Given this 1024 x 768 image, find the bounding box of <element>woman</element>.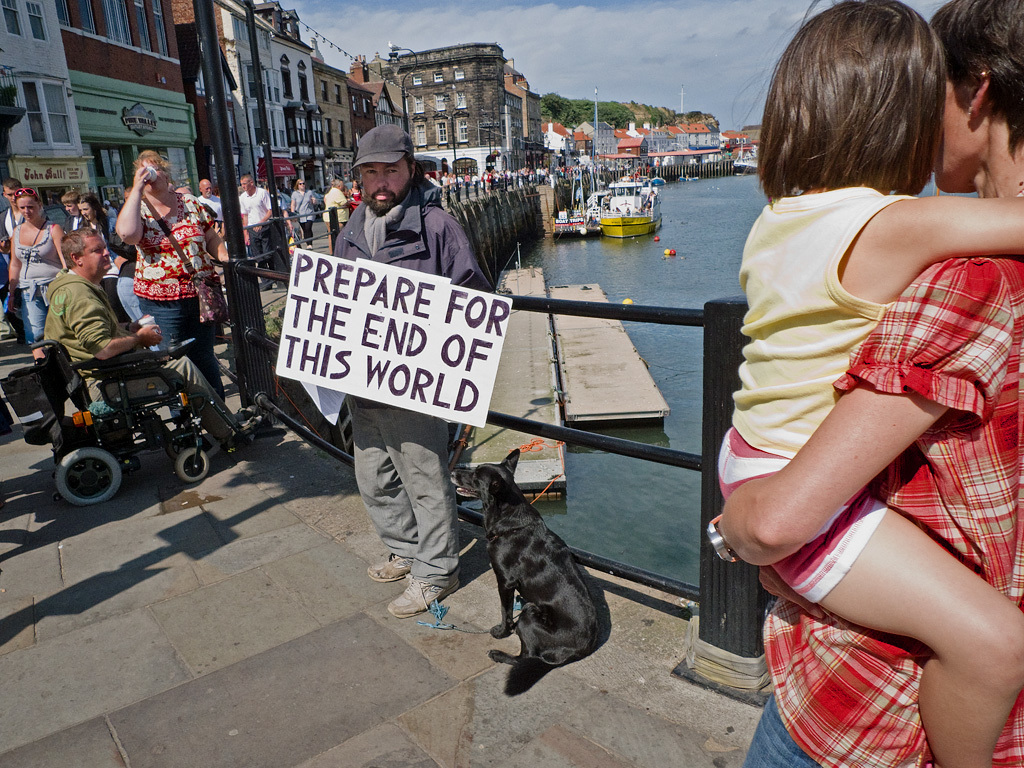
[4,188,71,363].
